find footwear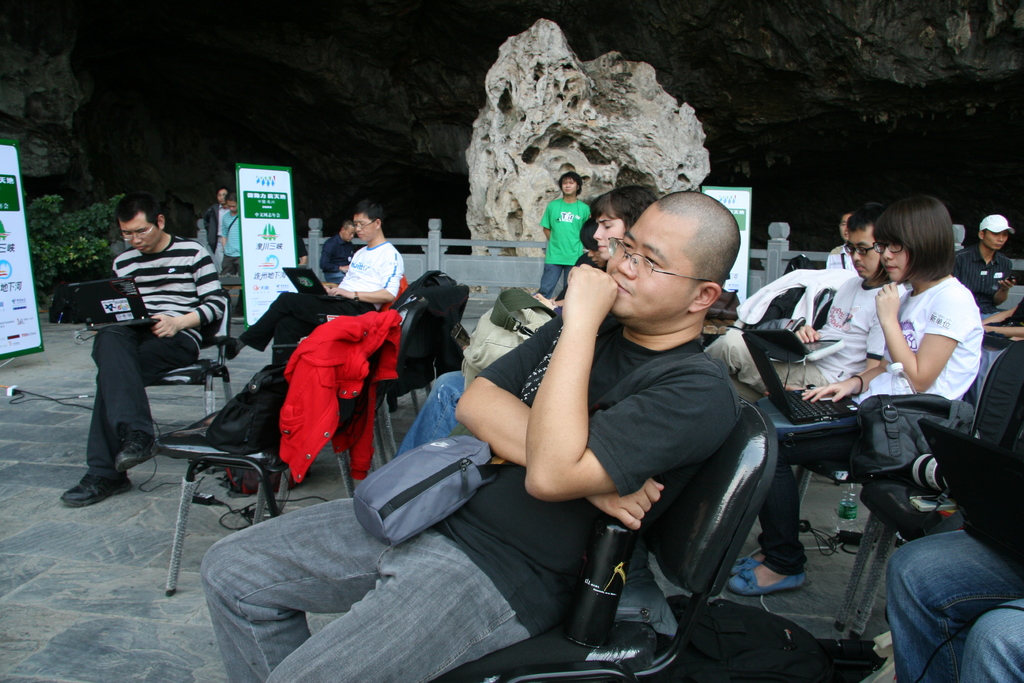
732/545/756/566
